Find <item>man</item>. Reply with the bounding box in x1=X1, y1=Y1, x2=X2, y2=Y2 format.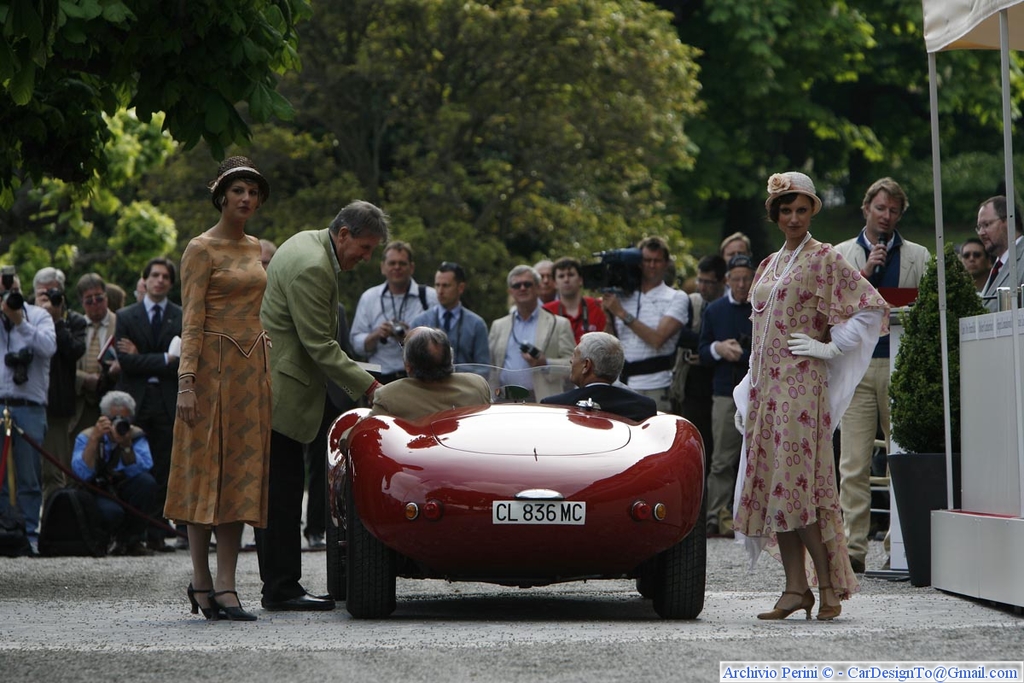
x1=808, y1=170, x2=940, y2=568.
